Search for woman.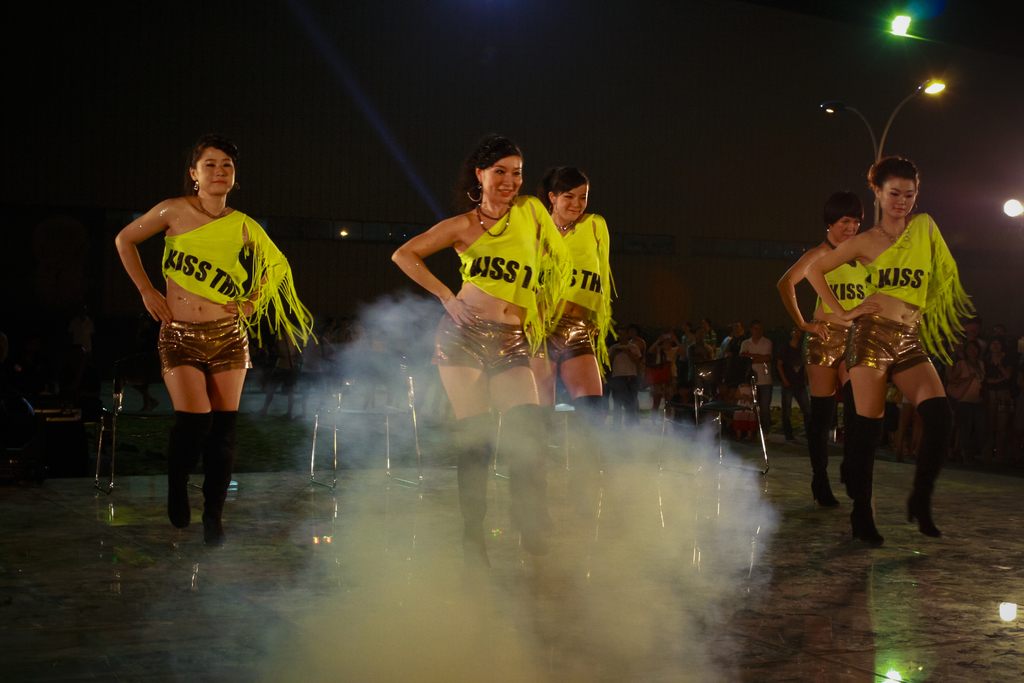
Found at (646, 327, 689, 441).
